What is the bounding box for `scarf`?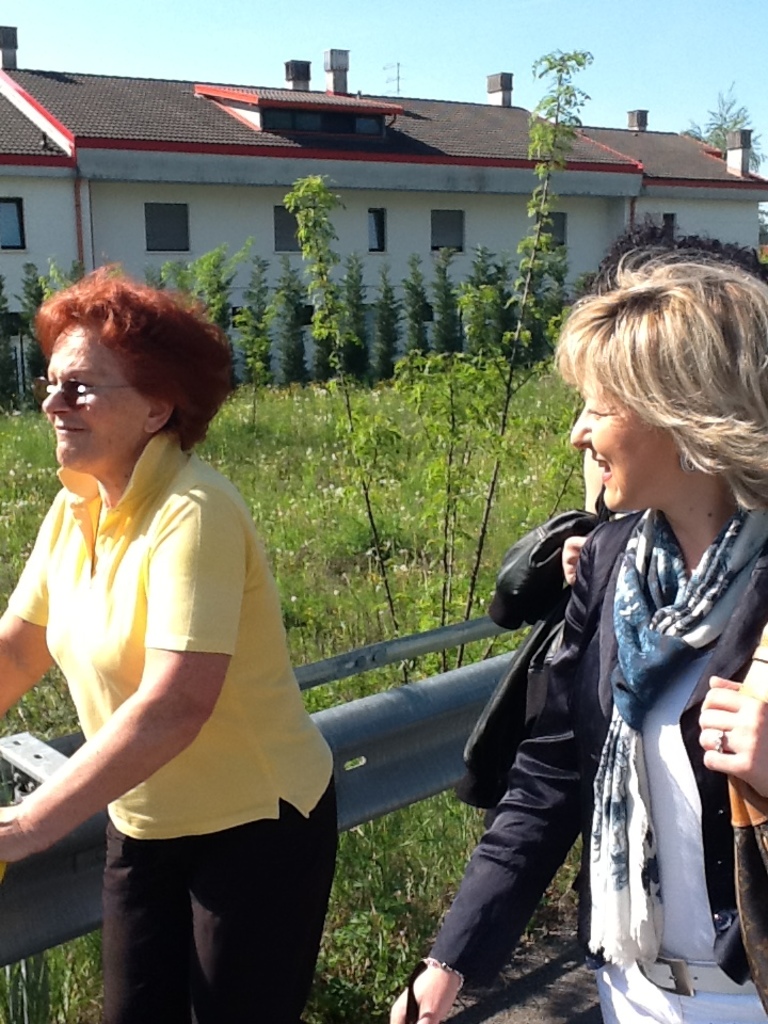
box=[590, 509, 742, 981].
